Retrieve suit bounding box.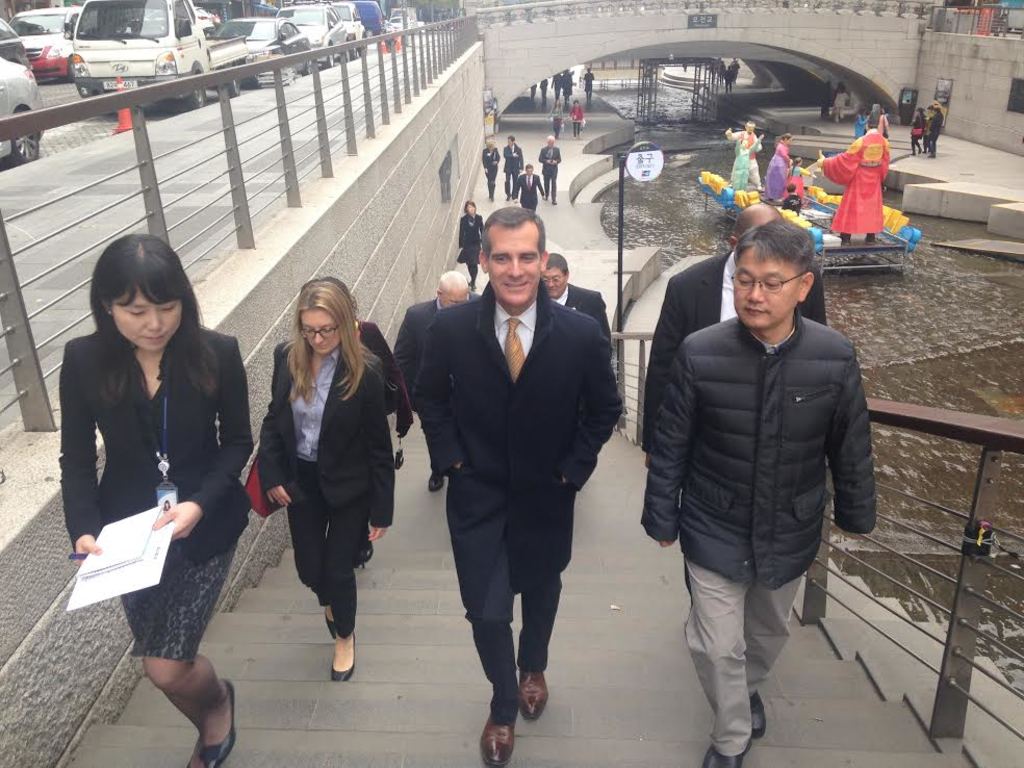
Bounding box: [539,145,562,201].
